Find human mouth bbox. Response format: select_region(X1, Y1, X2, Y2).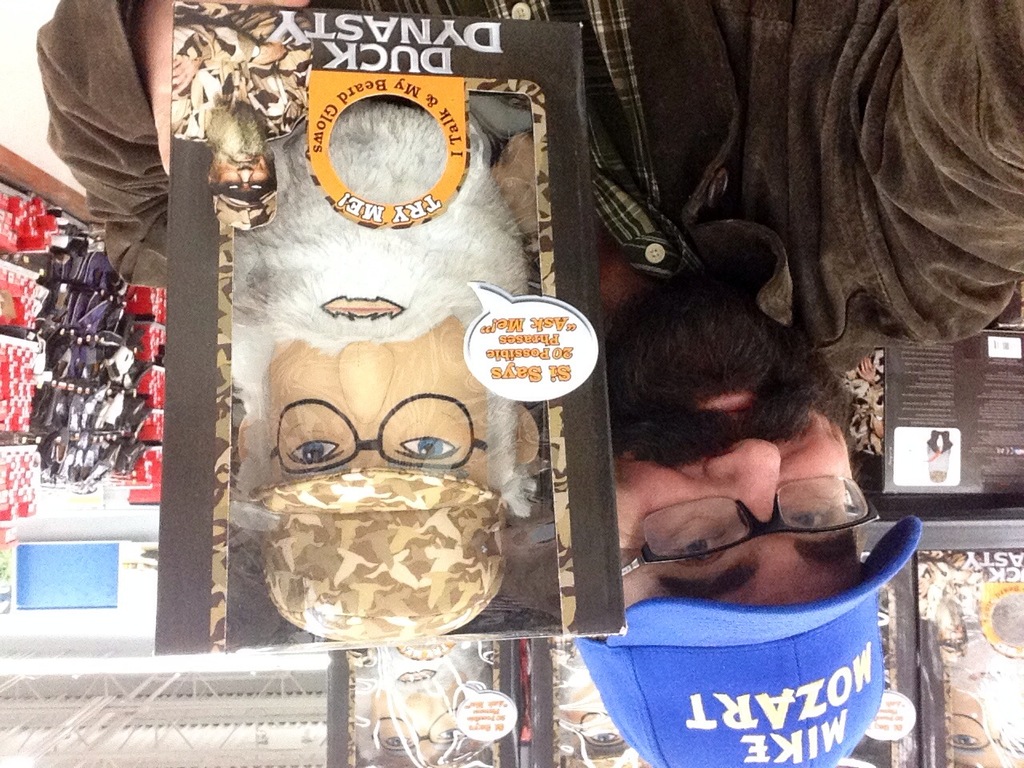
select_region(317, 291, 401, 327).
